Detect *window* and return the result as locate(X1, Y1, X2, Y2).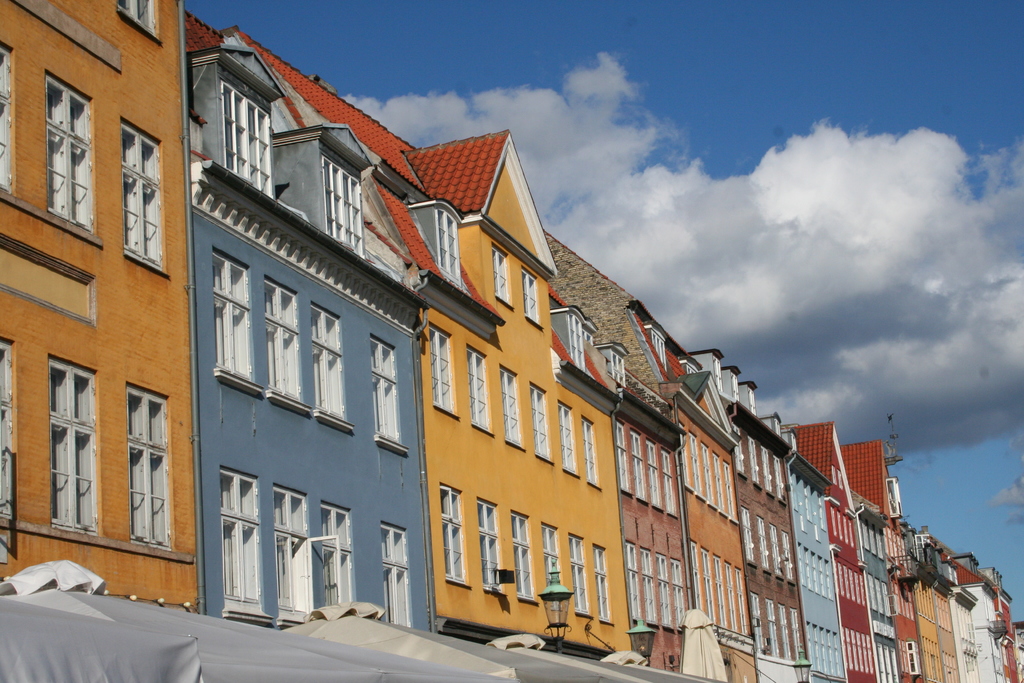
locate(558, 401, 576, 472).
